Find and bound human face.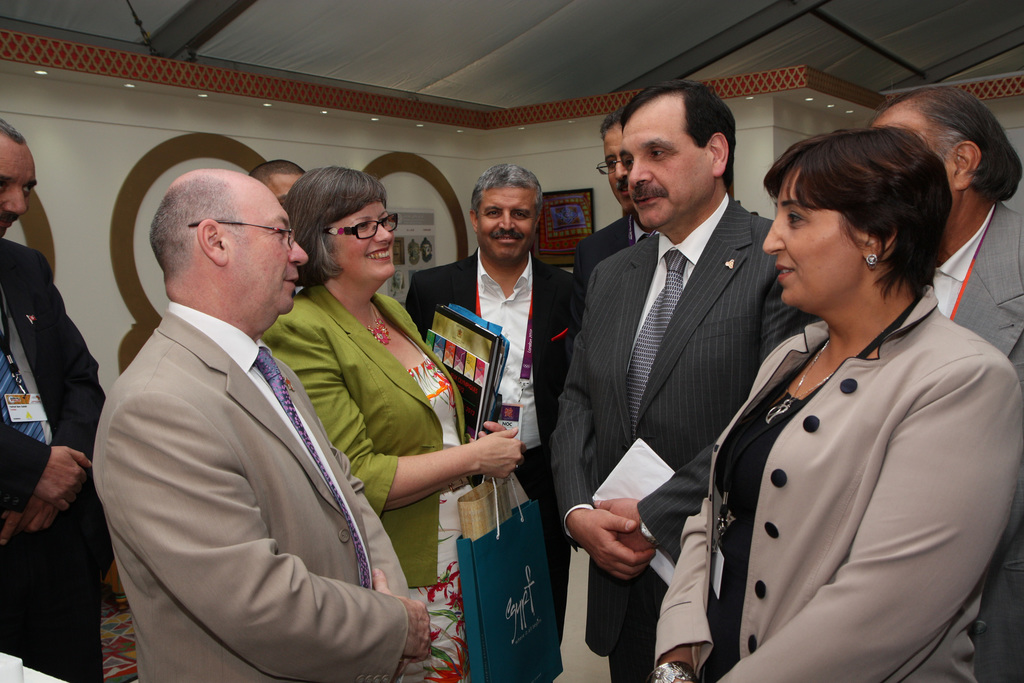
Bound: locate(0, 132, 36, 236).
